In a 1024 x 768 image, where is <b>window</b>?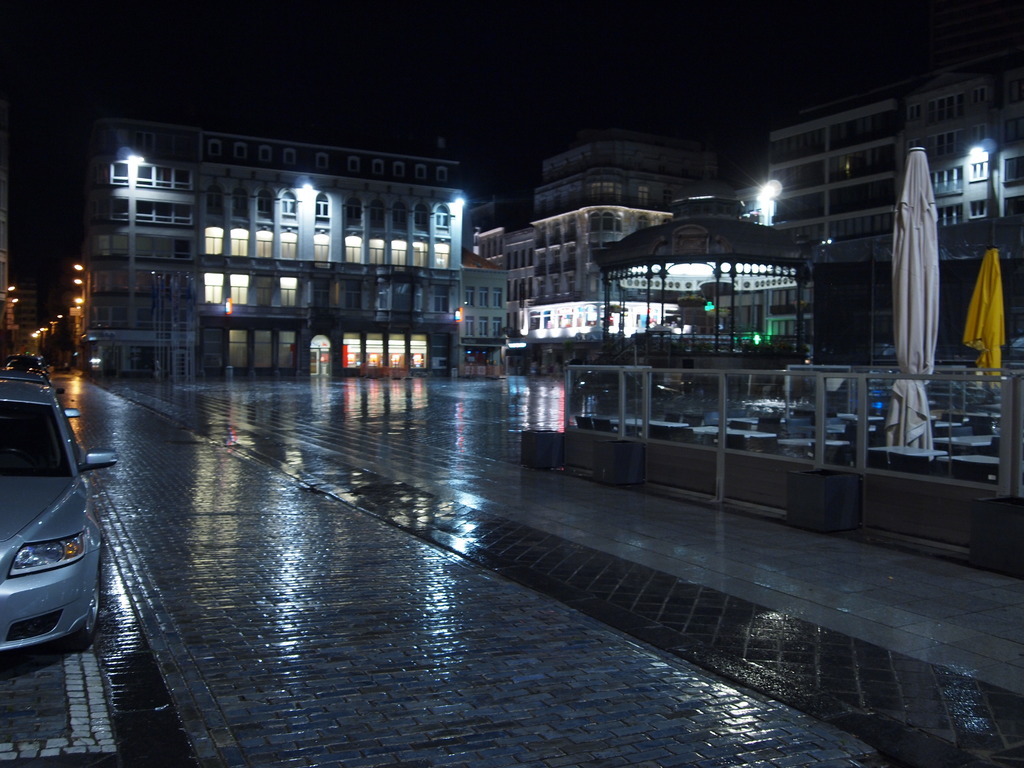
526, 278, 531, 301.
